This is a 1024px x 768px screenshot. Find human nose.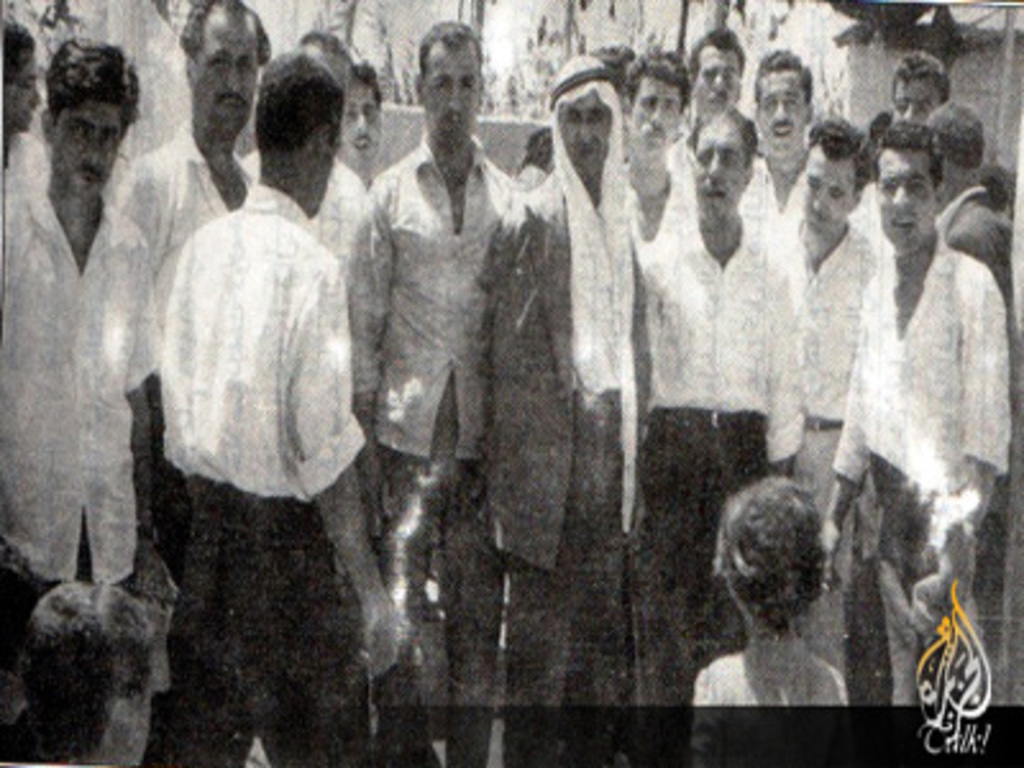
Bounding box: box=[901, 100, 916, 128].
